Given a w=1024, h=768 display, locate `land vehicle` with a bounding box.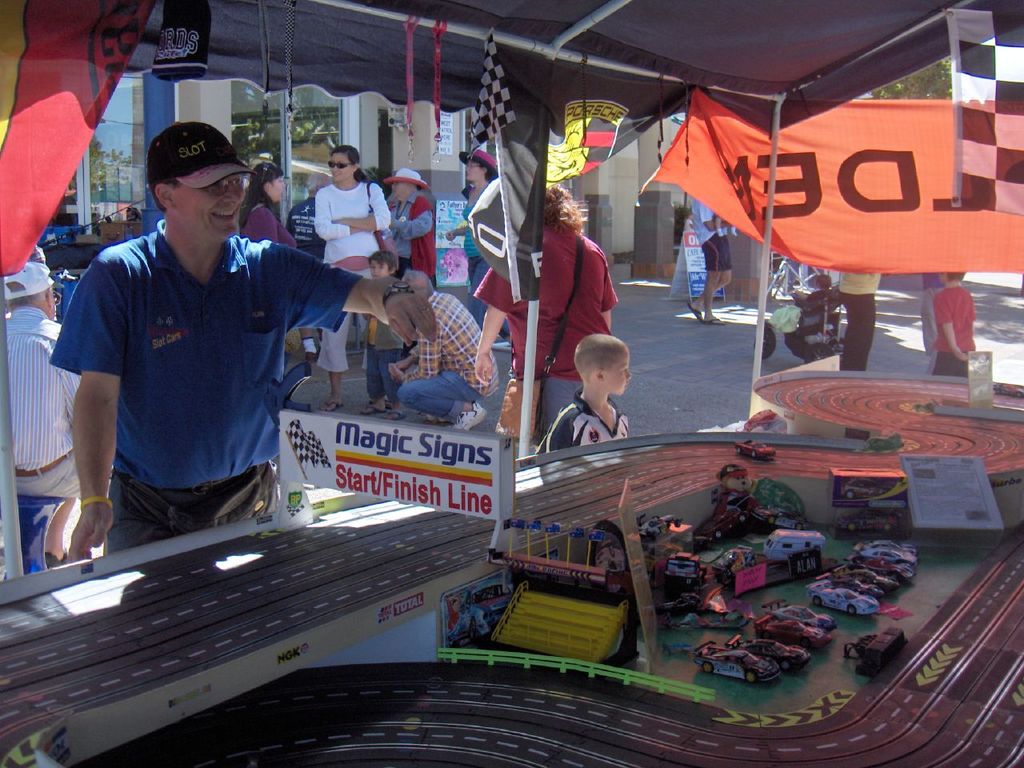
Located: pyautogui.locateOnScreen(734, 438, 778, 459).
